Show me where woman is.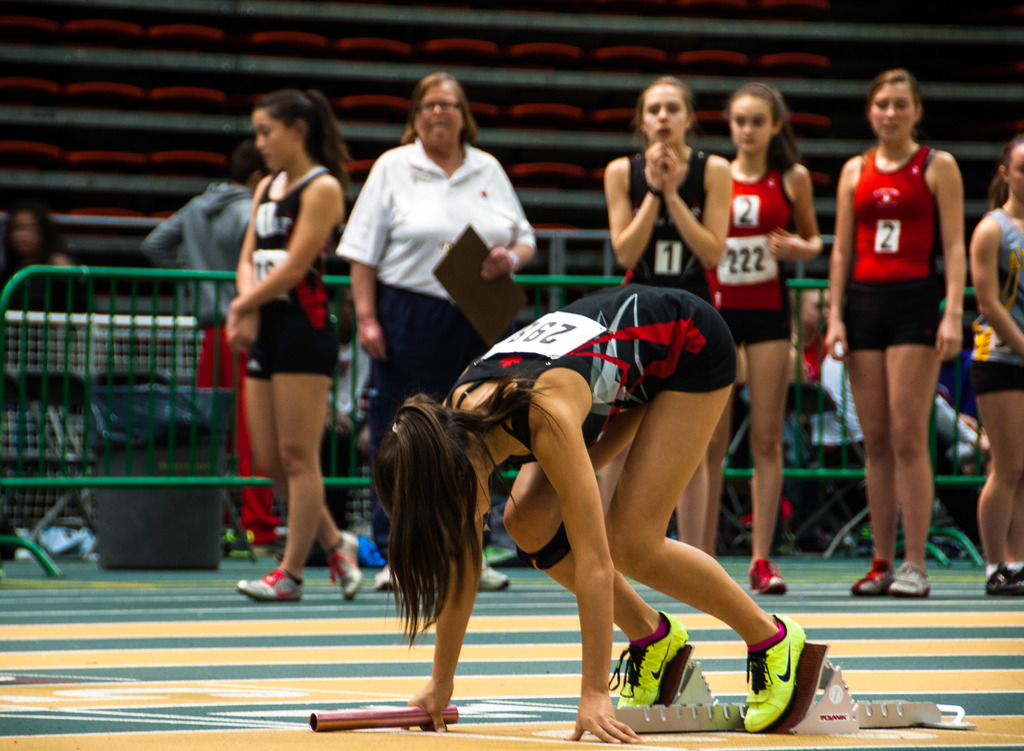
woman is at [left=792, top=280, right=838, bottom=409].
